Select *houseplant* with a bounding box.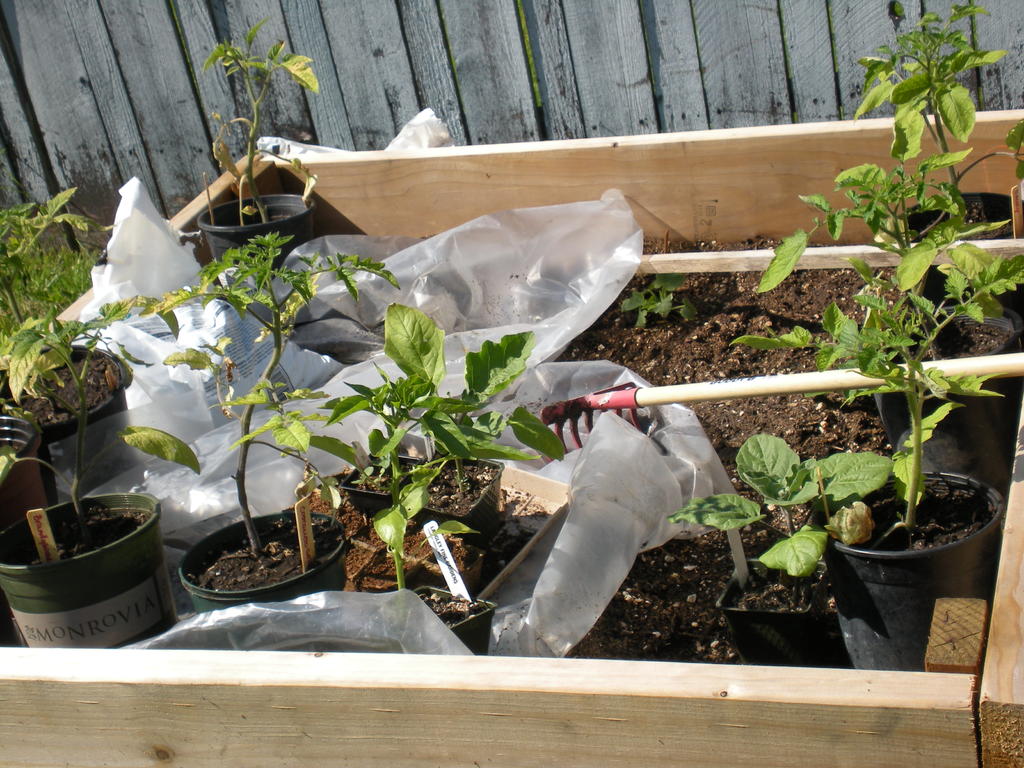
<box>316,360,493,518</box>.
